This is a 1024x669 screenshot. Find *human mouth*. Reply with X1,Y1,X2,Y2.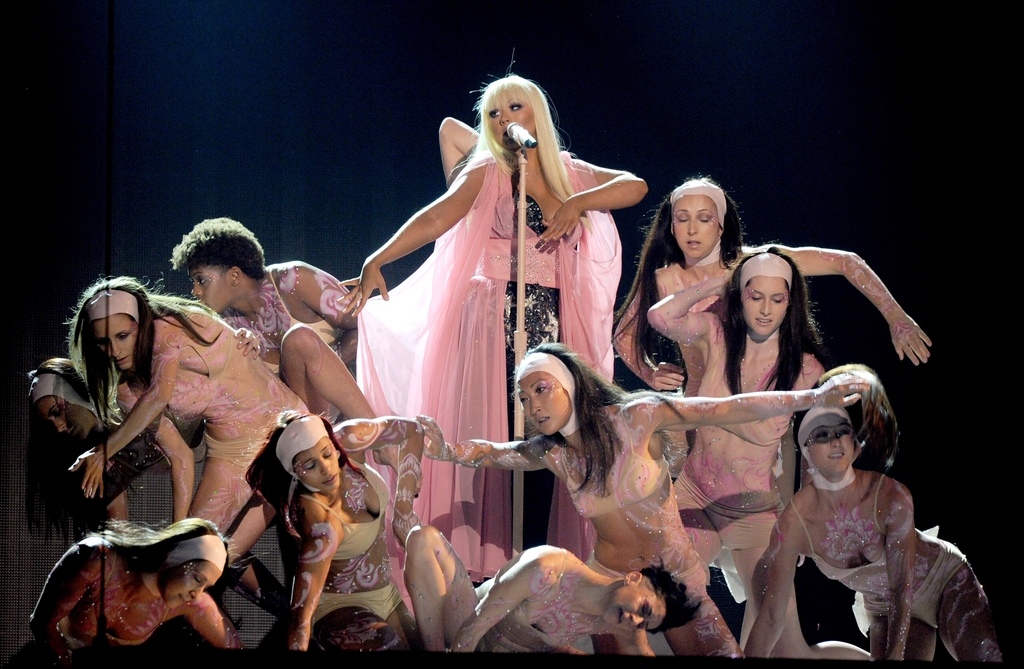
617,608,623,626.
